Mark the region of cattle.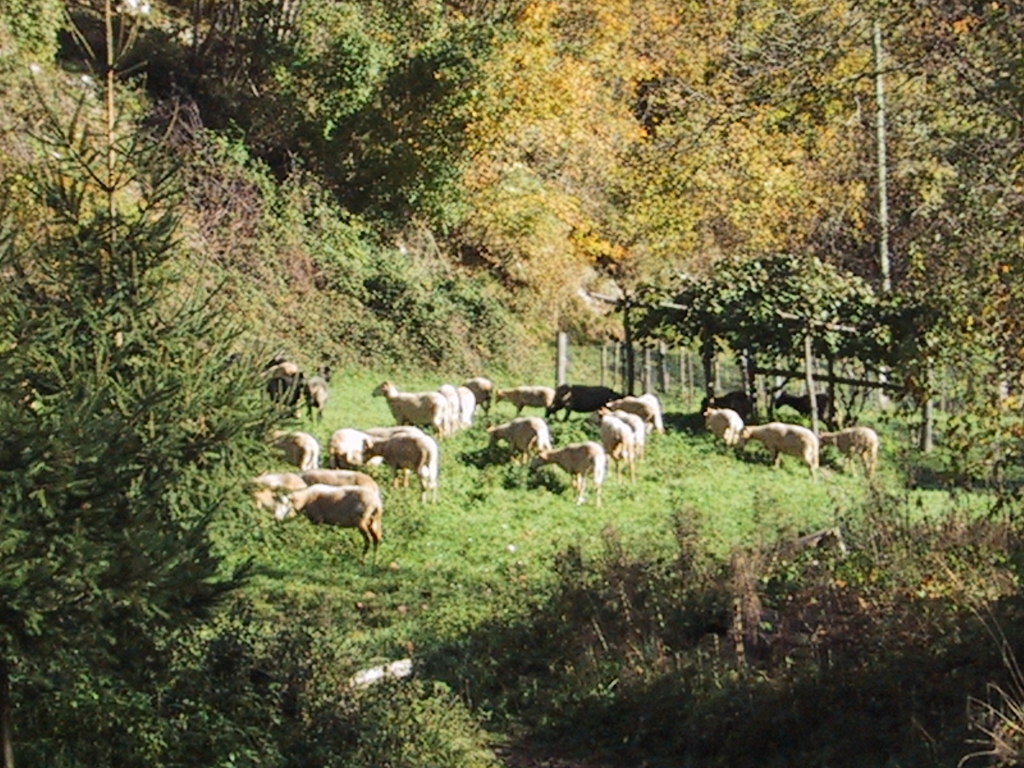
Region: 708,389,766,429.
